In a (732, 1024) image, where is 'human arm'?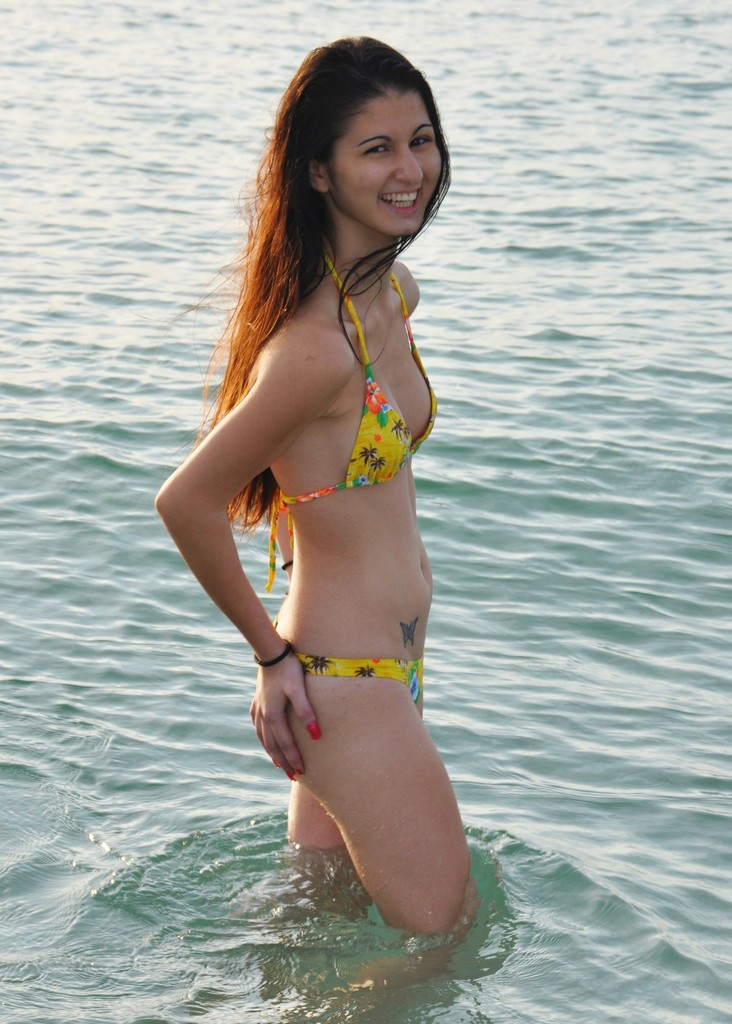
Rect(151, 348, 343, 780).
